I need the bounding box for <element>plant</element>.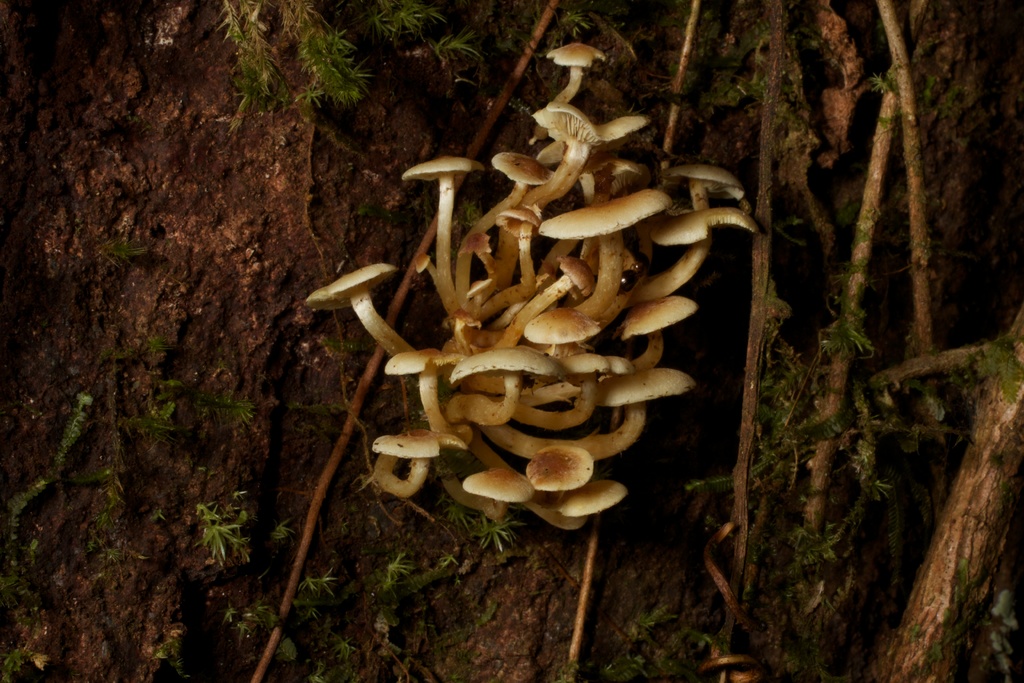
Here it is: box=[977, 611, 1023, 682].
